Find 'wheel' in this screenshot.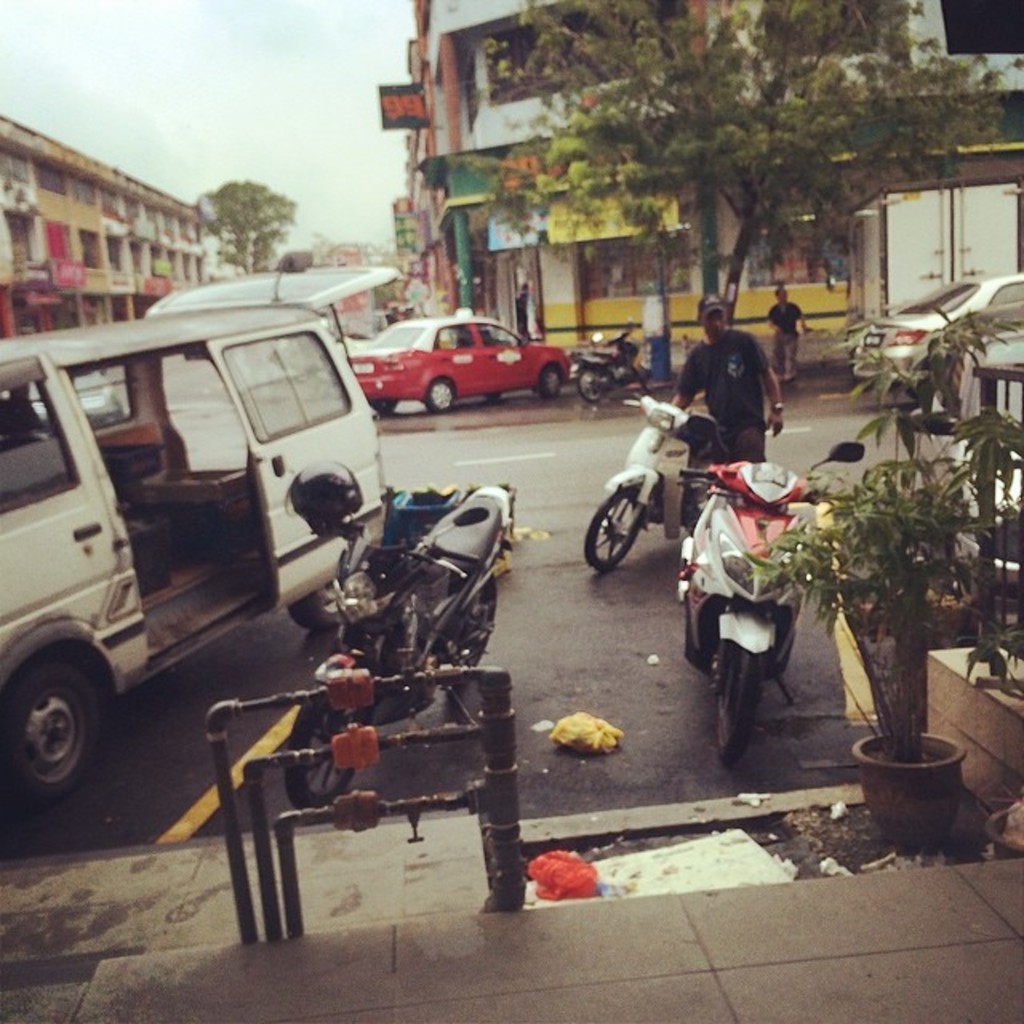
The bounding box for 'wheel' is BBox(288, 682, 366, 808).
